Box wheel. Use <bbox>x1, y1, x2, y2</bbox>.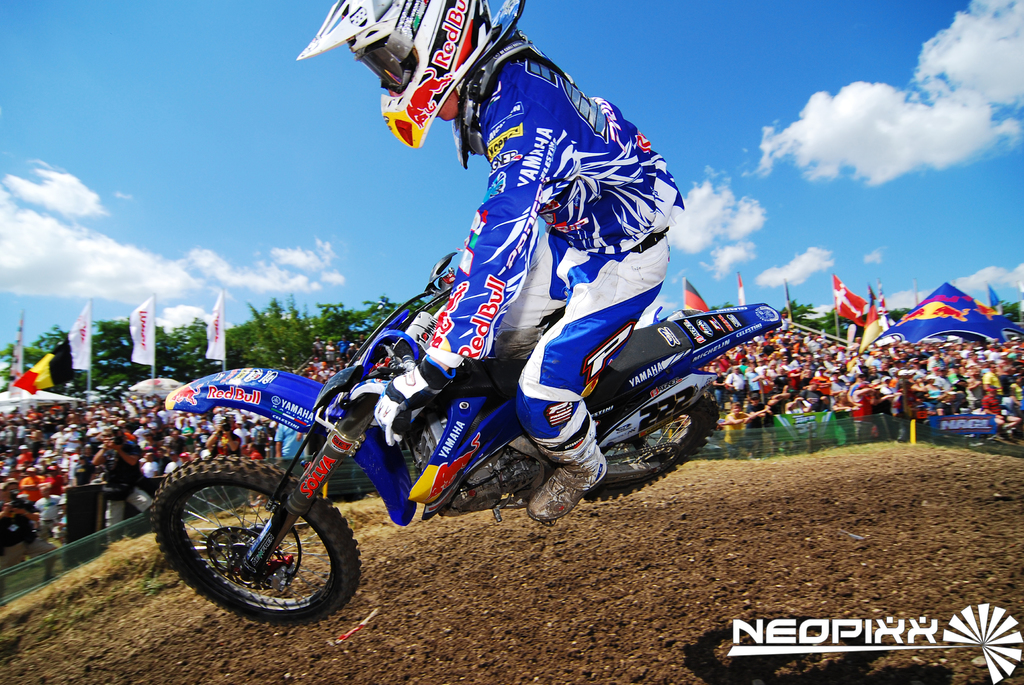
<bbox>581, 389, 721, 504</bbox>.
